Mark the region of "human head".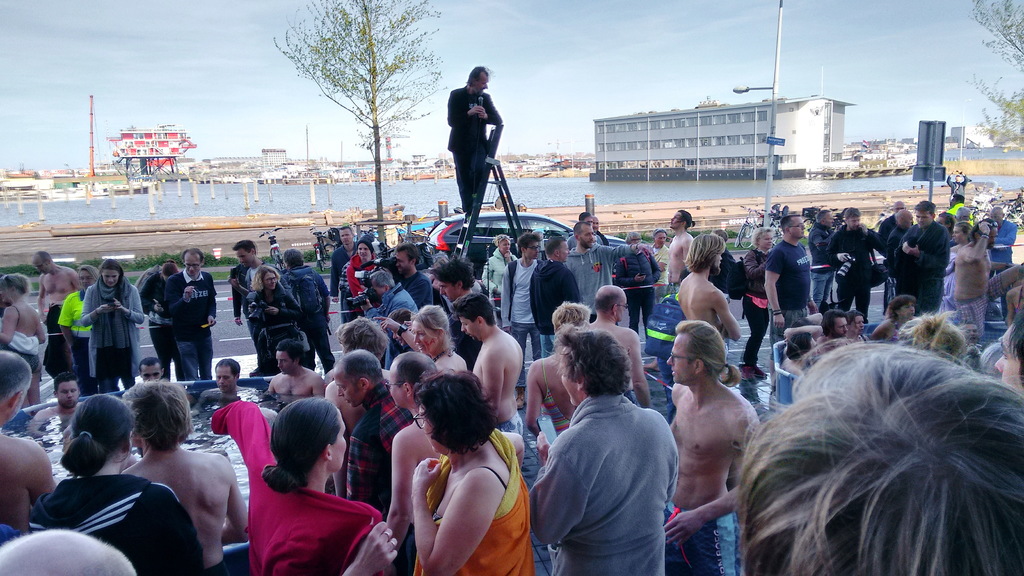
Region: Rect(29, 247, 54, 275).
